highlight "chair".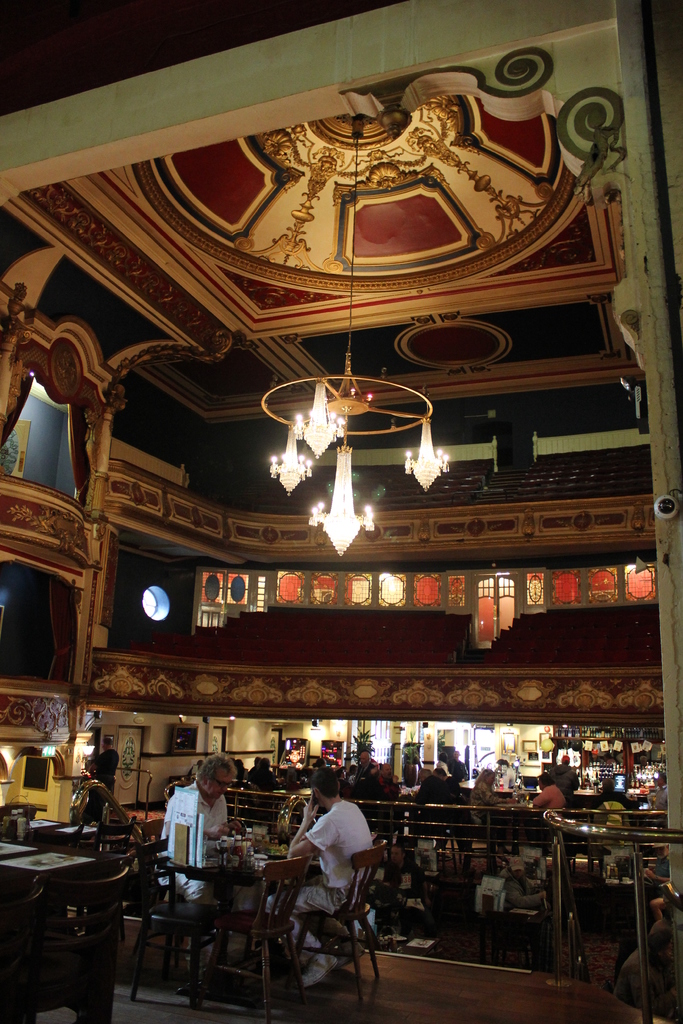
Highlighted region: [191,850,306,1020].
